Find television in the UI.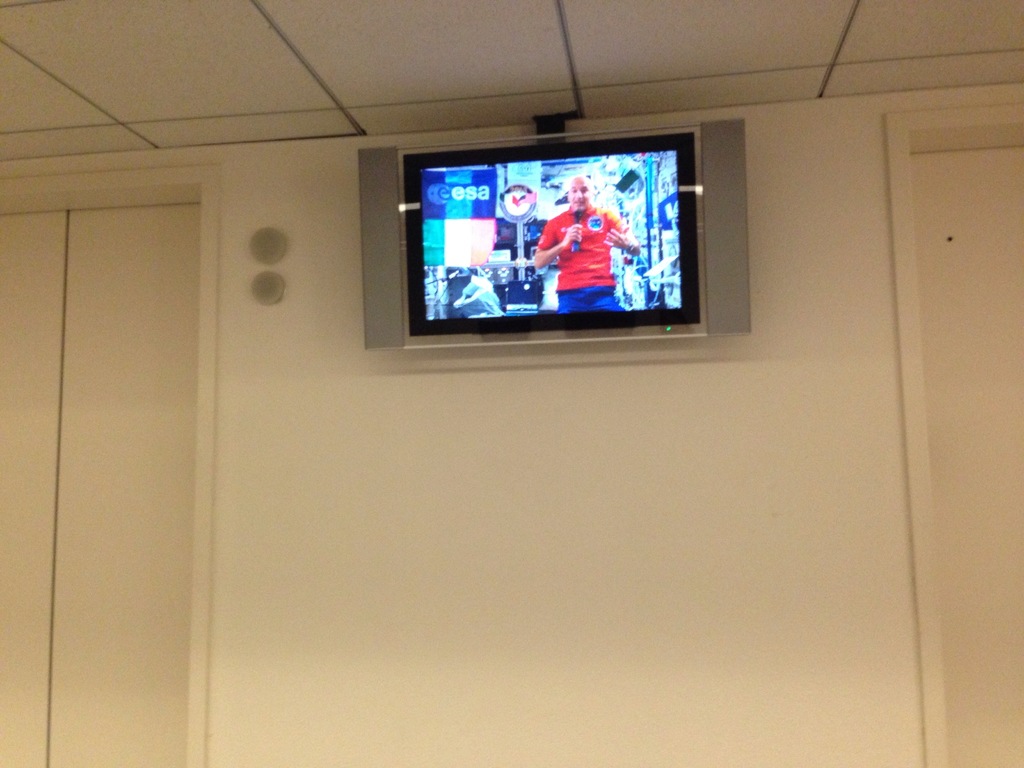
UI element at box=[405, 130, 708, 359].
